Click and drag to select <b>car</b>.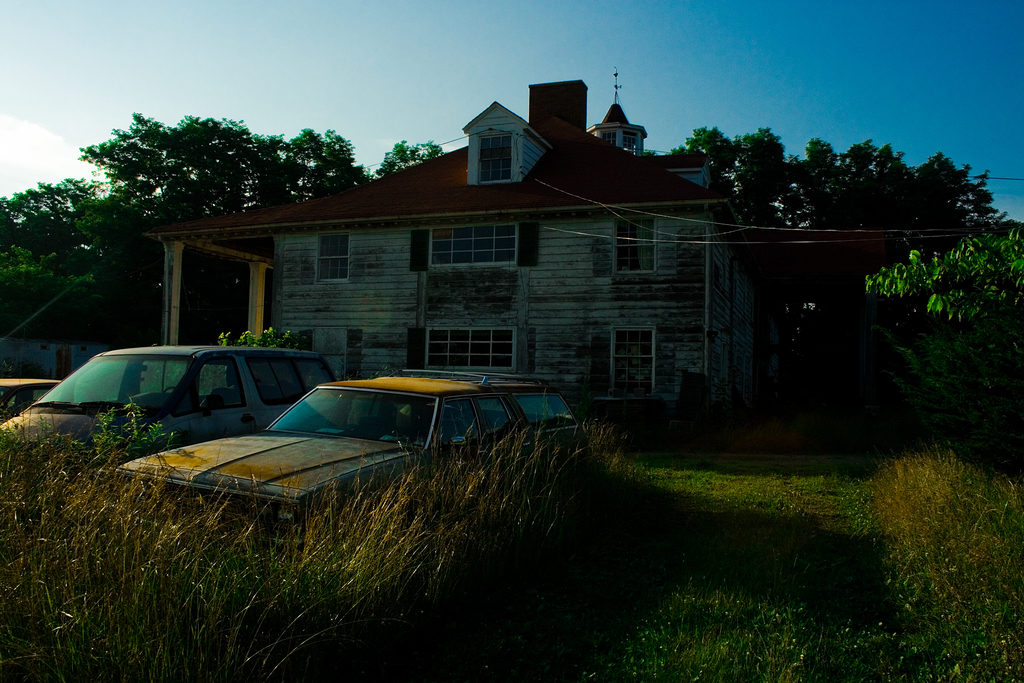
Selection: [1, 349, 337, 450].
